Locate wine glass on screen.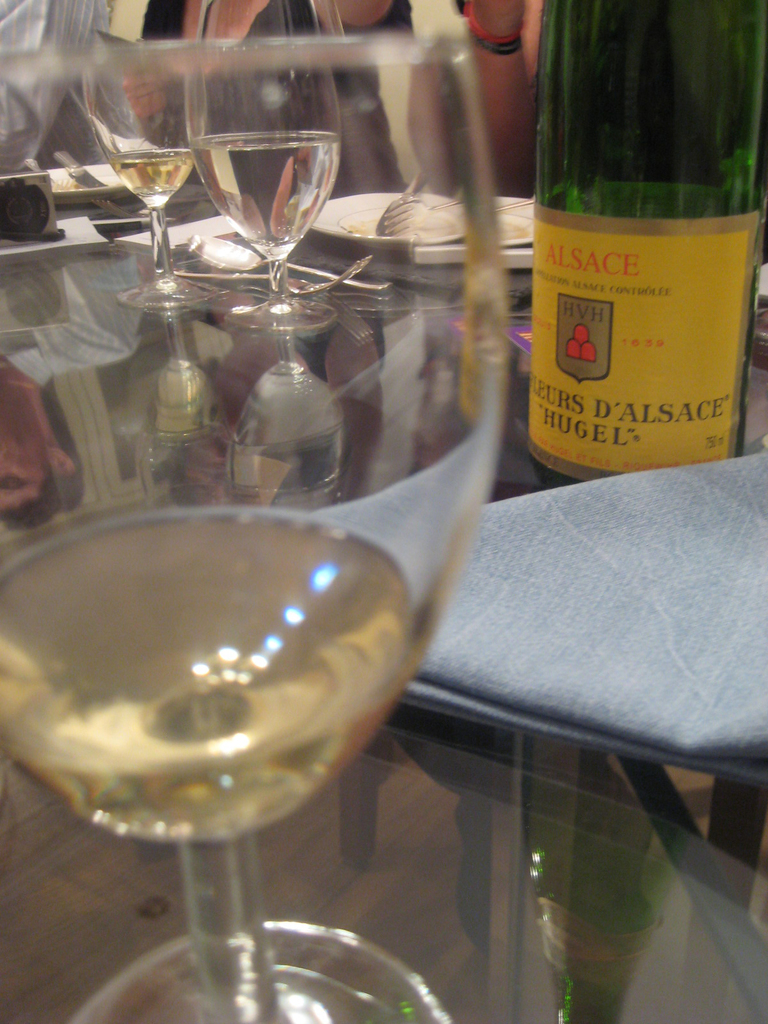
On screen at 0, 43, 513, 1023.
